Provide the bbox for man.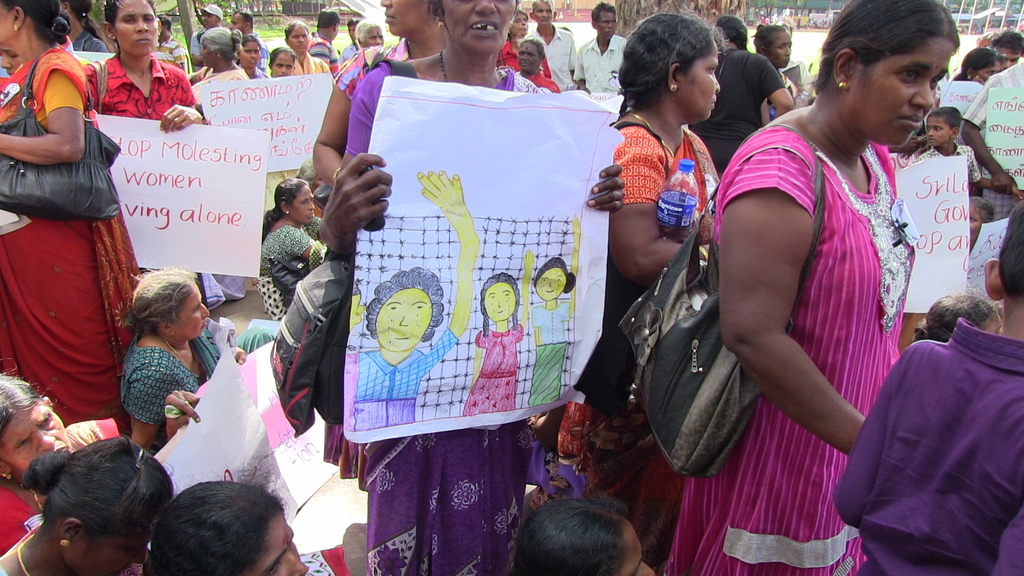
rect(529, 0, 581, 95).
